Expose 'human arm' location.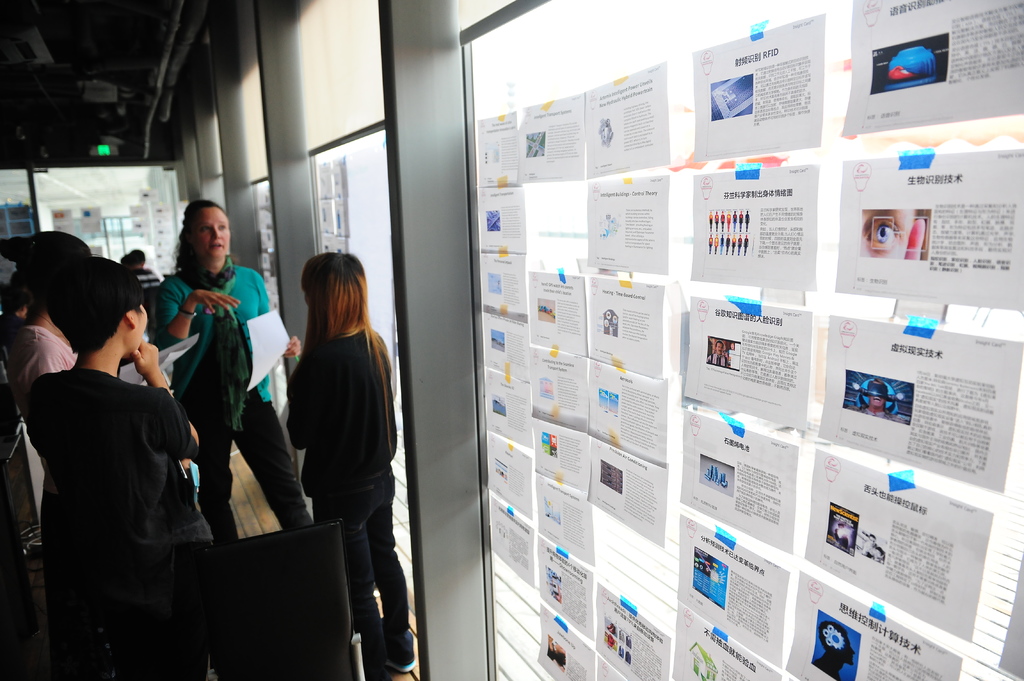
Exposed at x1=122, y1=339, x2=214, y2=464.
